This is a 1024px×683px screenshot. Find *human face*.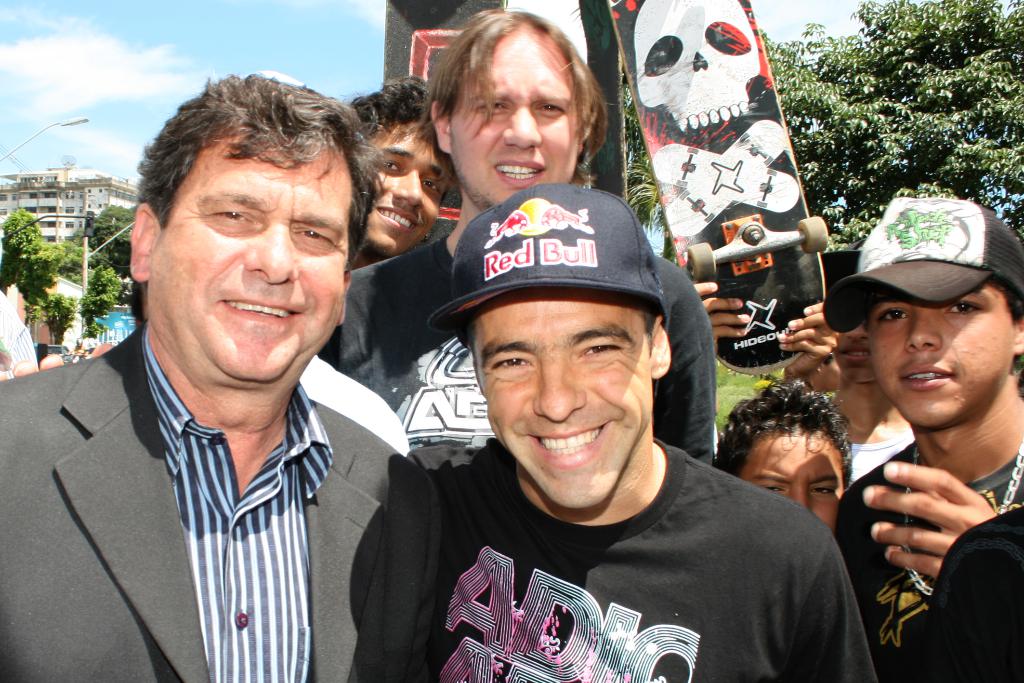
Bounding box: bbox(870, 284, 1014, 431).
